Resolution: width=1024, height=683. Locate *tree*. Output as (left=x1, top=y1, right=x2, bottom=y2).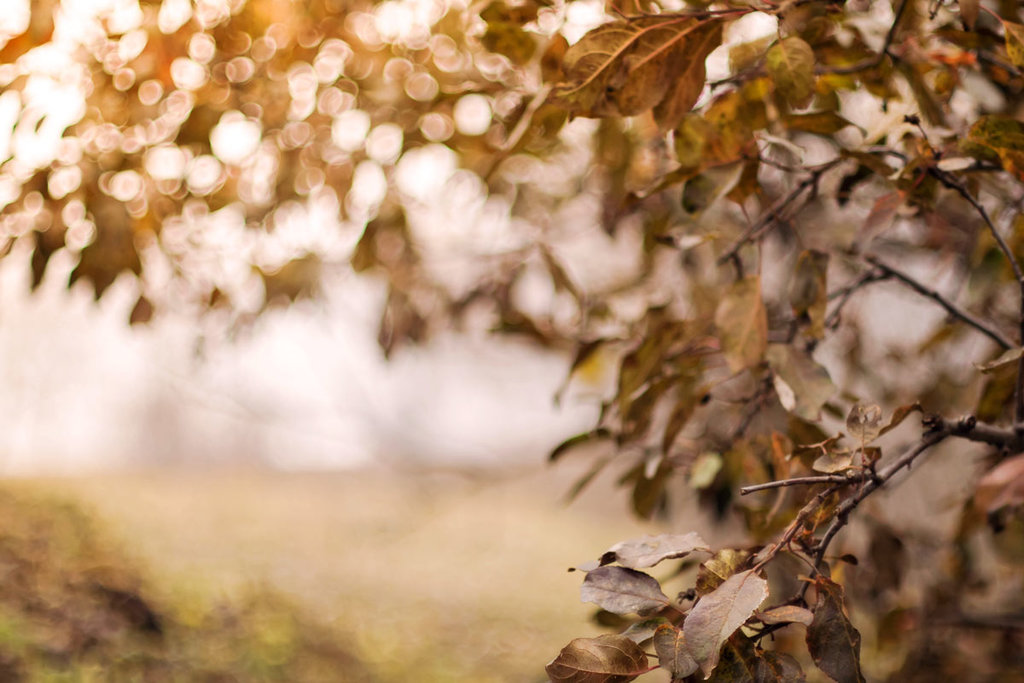
(left=10, top=0, right=1019, bottom=680).
